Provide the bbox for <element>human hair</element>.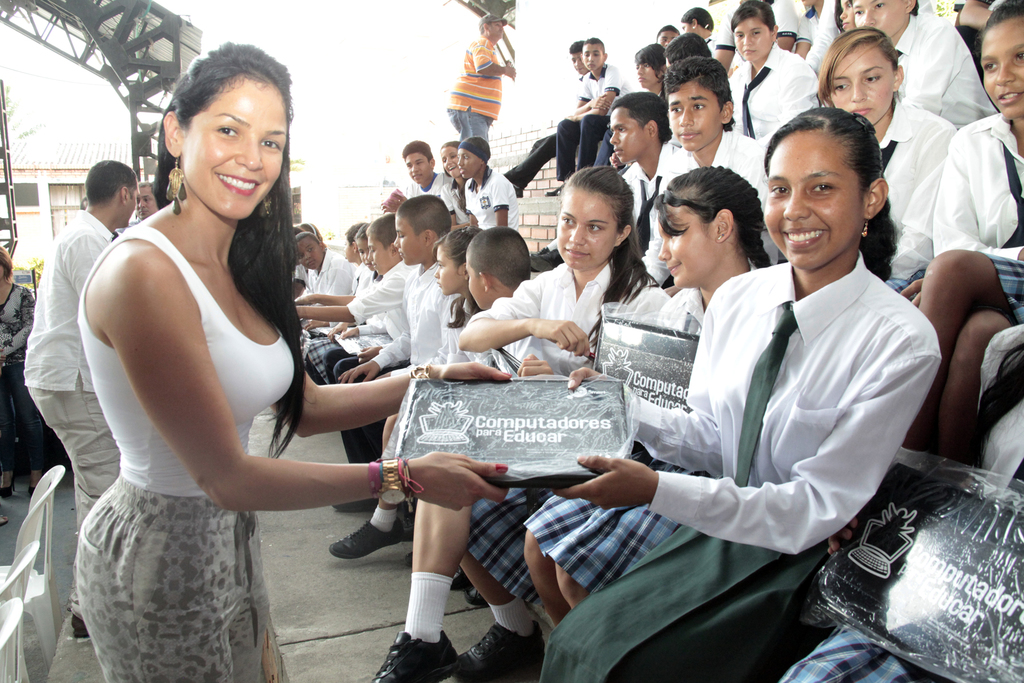
pyautogui.locateOnScreen(655, 24, 678, 40).
